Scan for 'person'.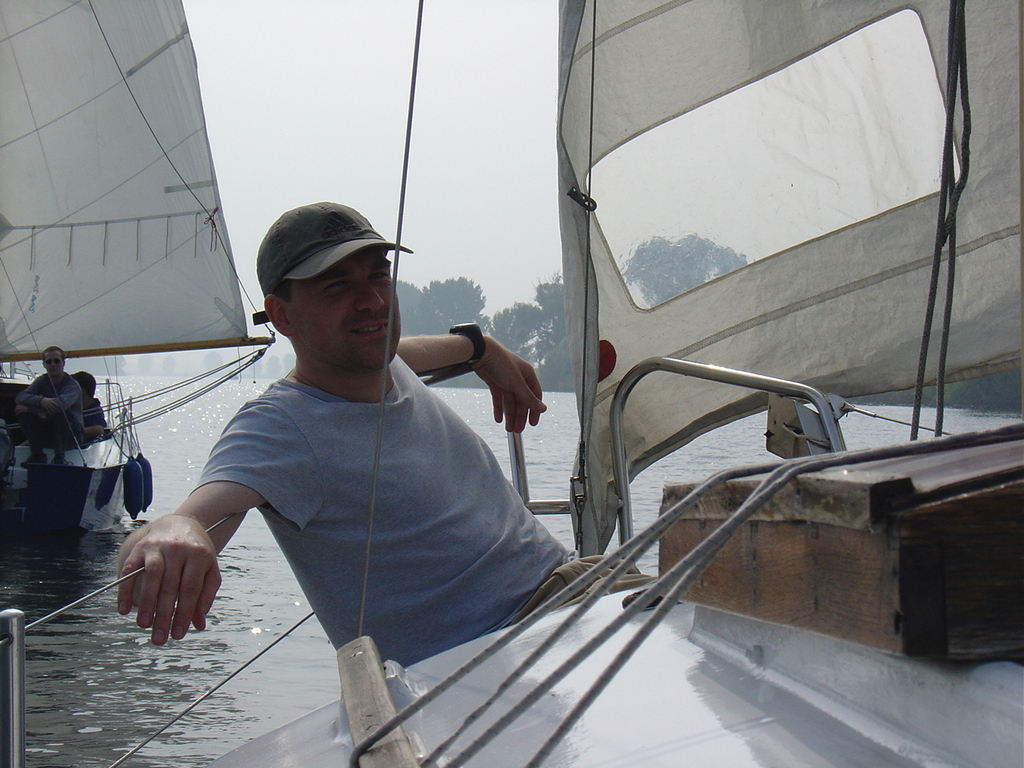
Scan result: {"x1": 71, "y1": 368, "x2": 107, "y2": 443}.
